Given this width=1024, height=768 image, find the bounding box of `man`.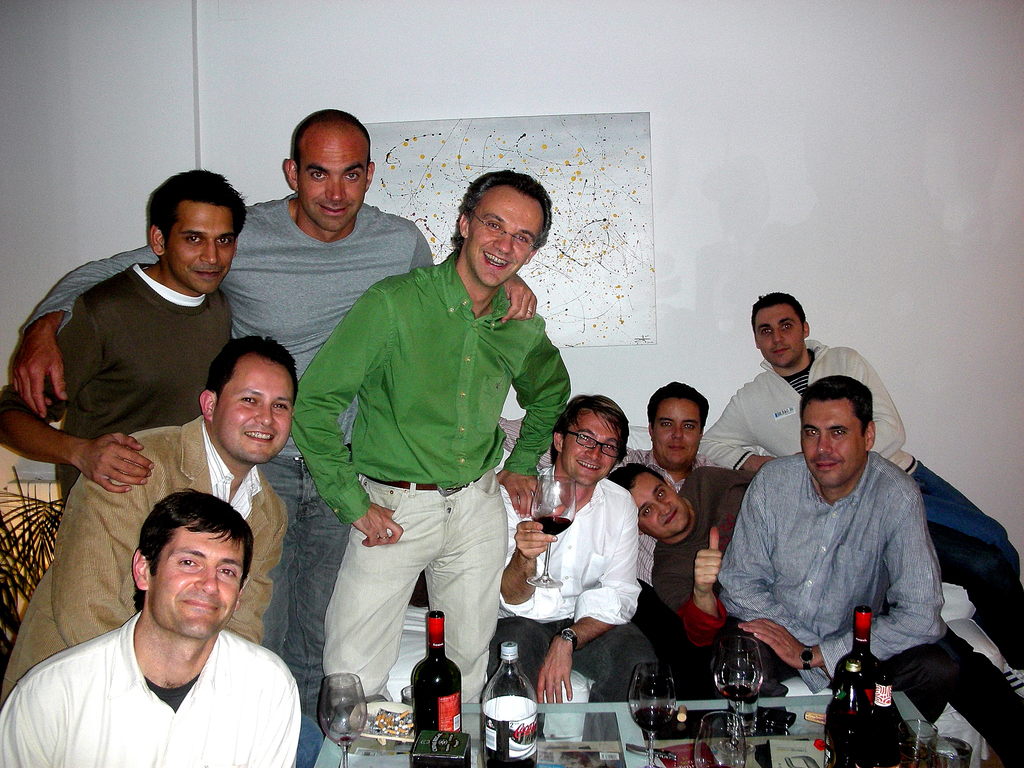
box(8, 108, 538, 720).
